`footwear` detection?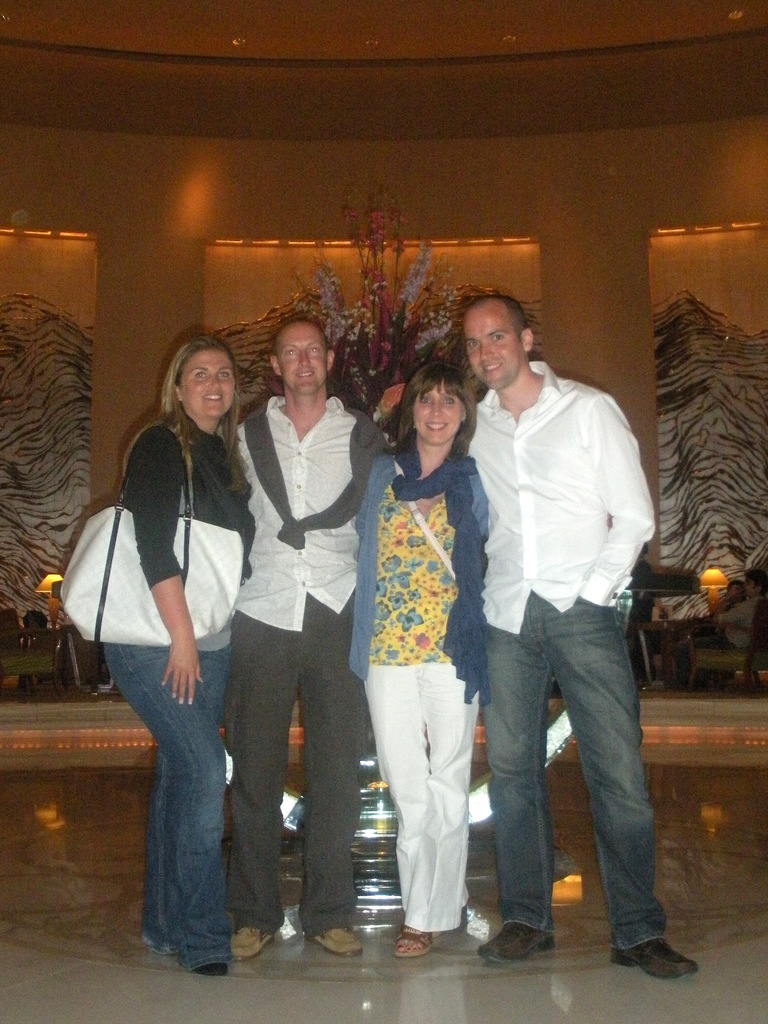
l=614, t=939, r=699, b=977
